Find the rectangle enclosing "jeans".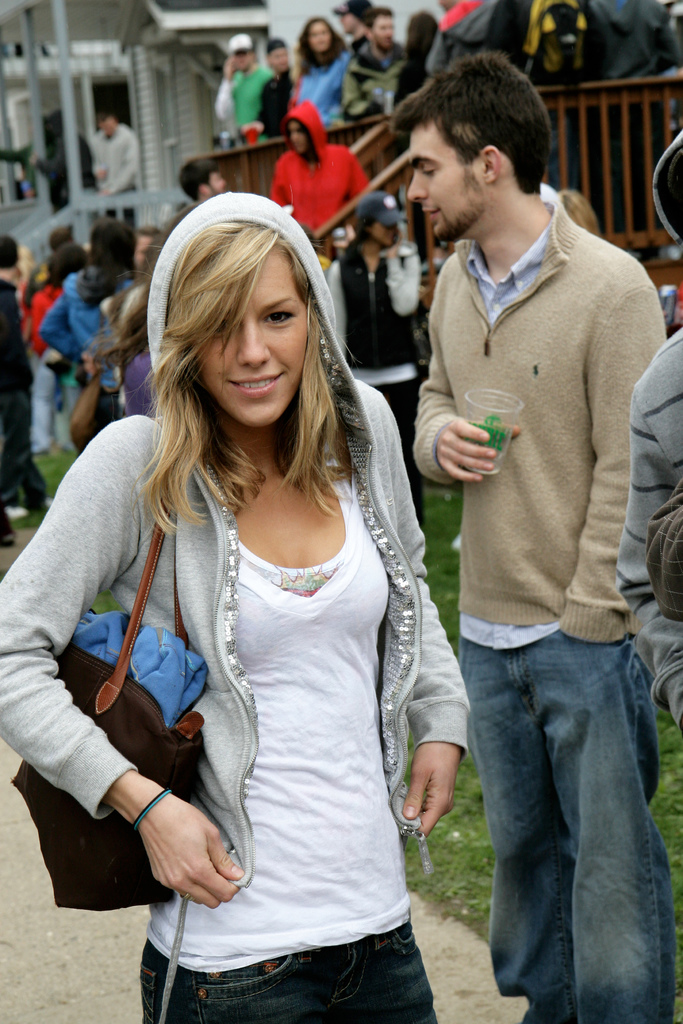
[x1=134, y1=927, x2=432, y2=1016].
